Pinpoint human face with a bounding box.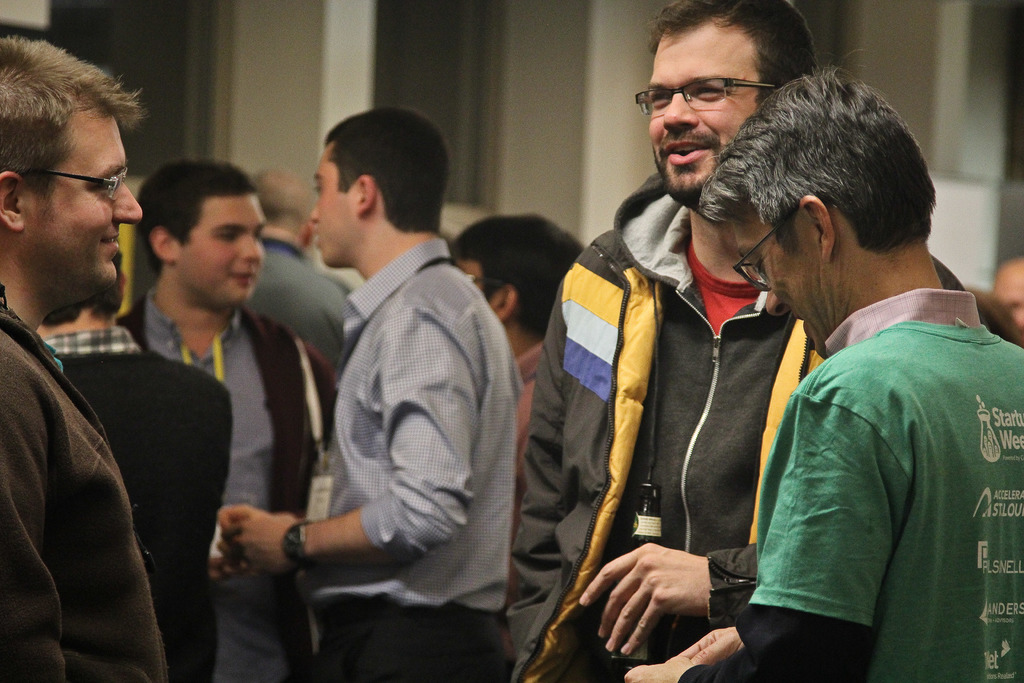
rect(308, 150, 353, 269).
